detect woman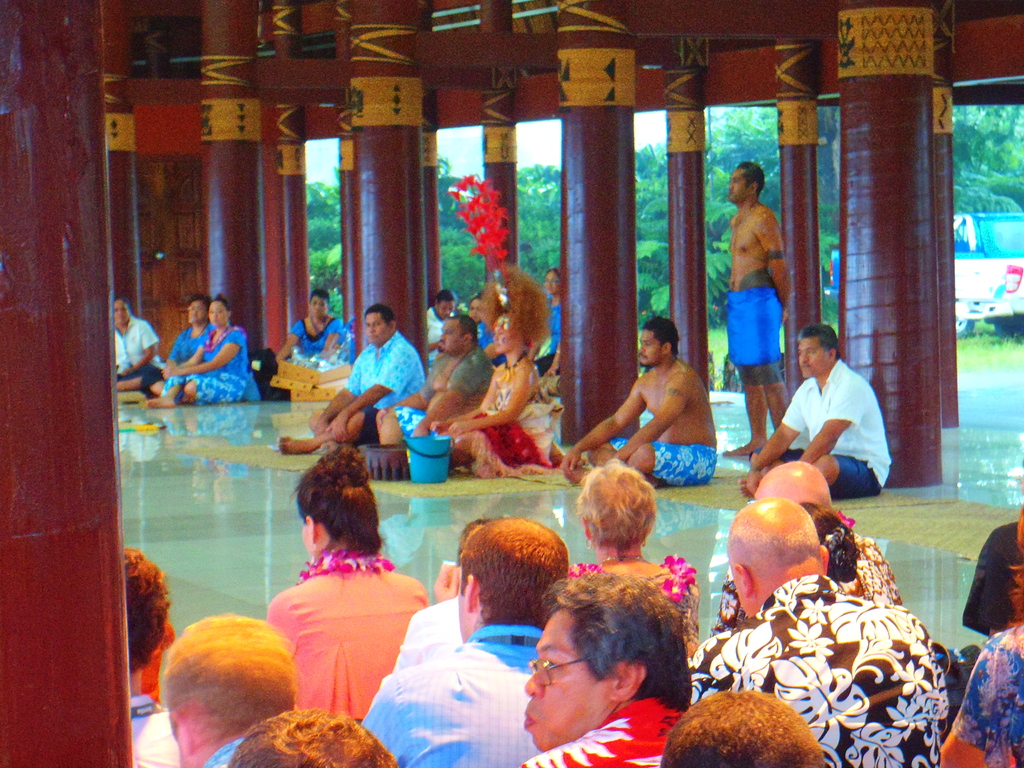
264/446/426/724
